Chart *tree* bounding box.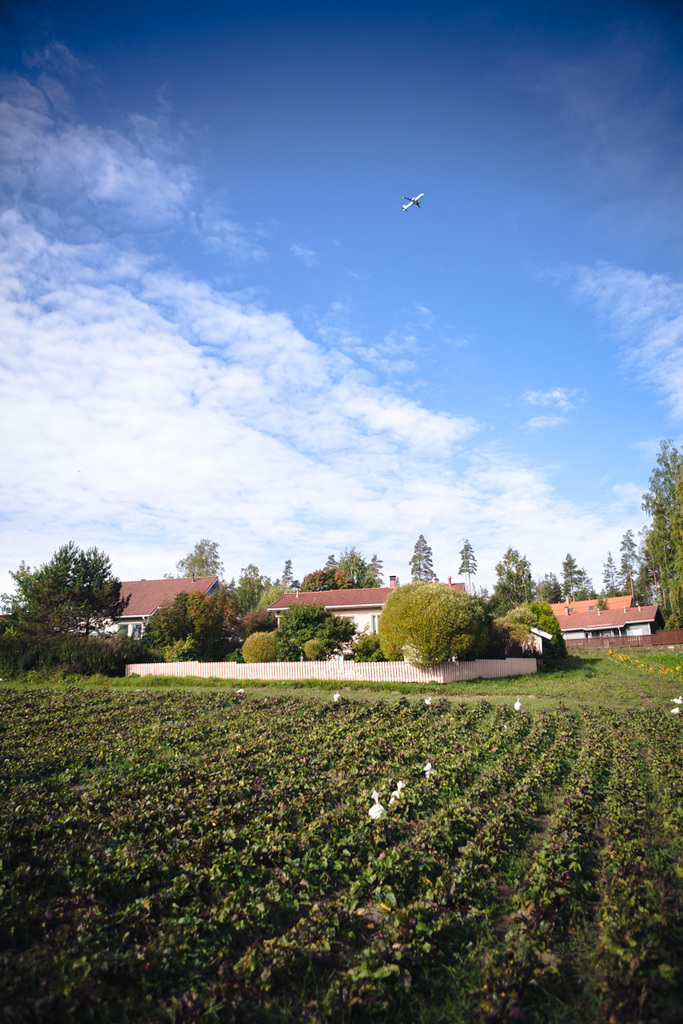
Charted: x1=180 y1=539 x2=219 y2=571.
